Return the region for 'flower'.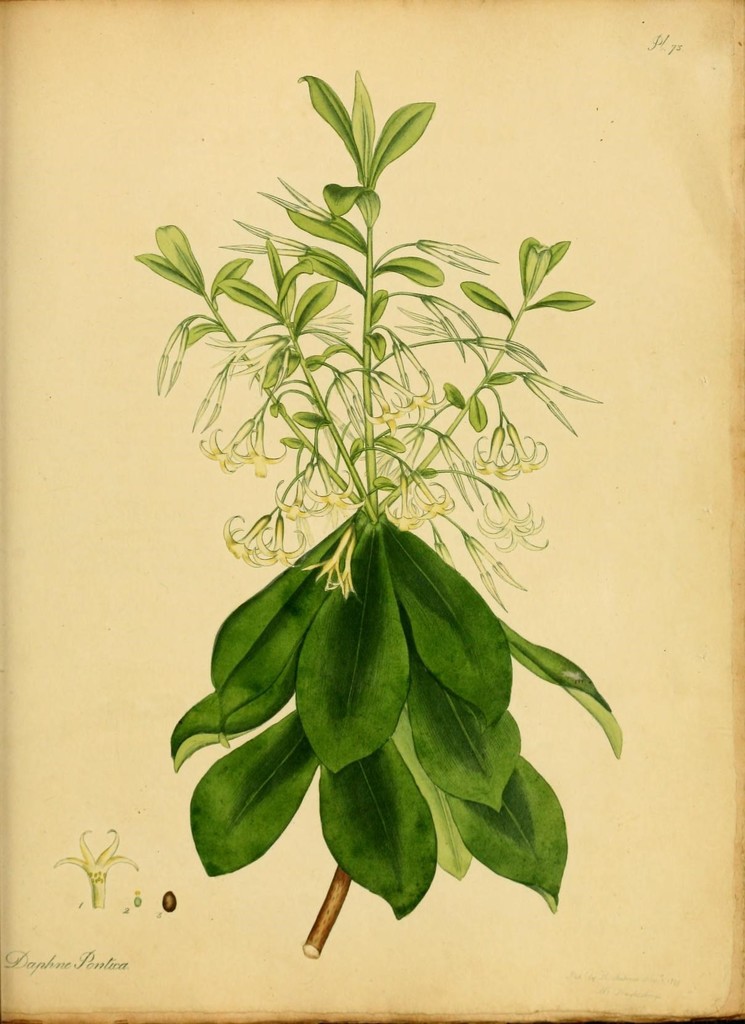
select_region(274, 470, 310, 526).
